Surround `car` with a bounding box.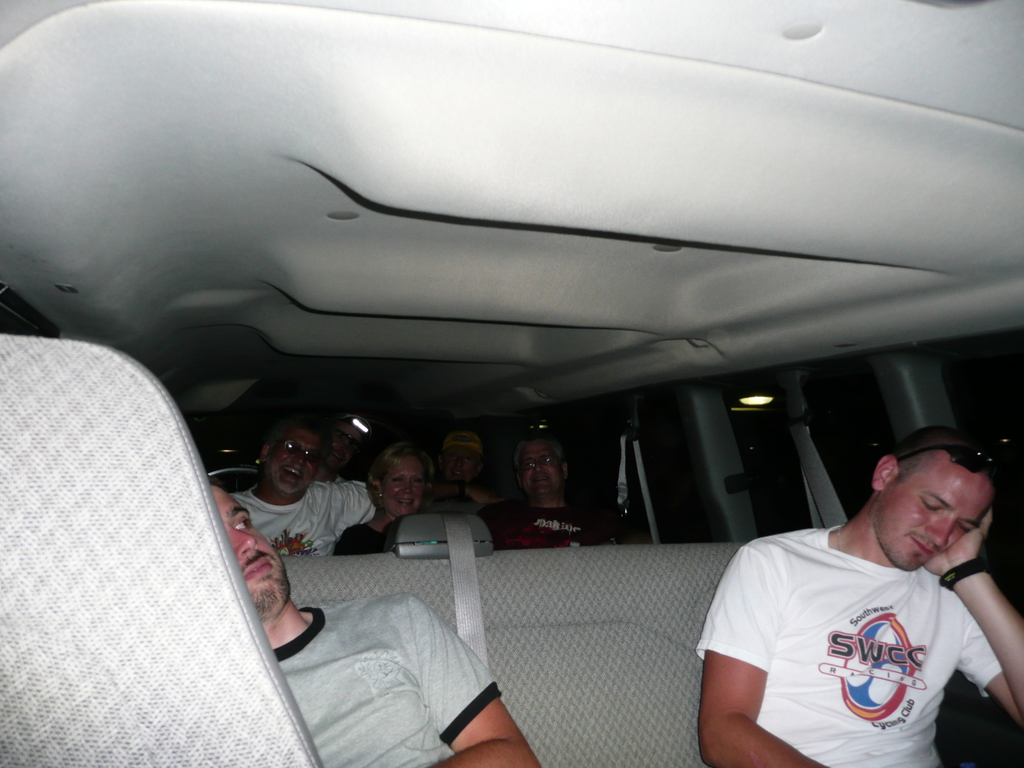
{"x1": 0, "y1": 0, "x2": 1023, "y2": 767}.
